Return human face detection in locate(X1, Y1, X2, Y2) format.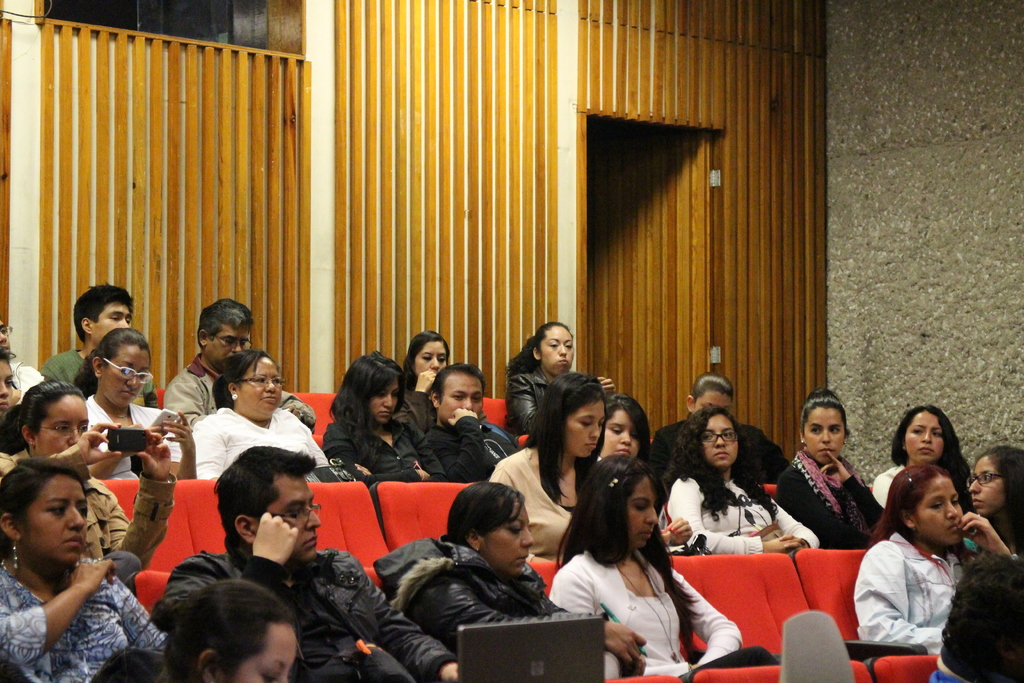
locate(20, 475, 88, 564).
